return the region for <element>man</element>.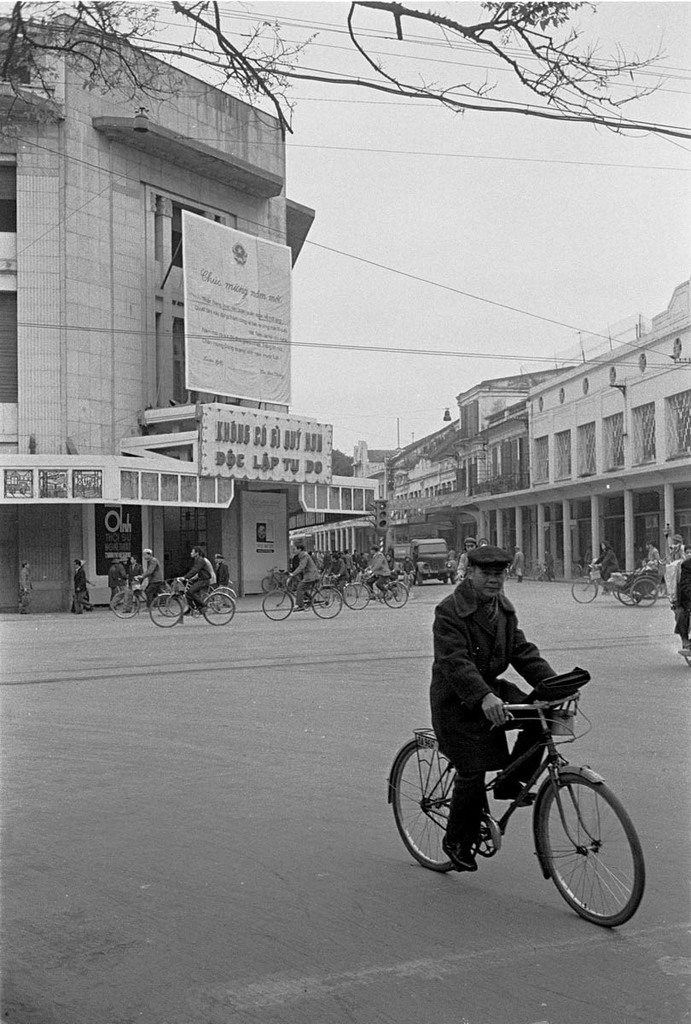
rect(364, 545, 389, 602).
